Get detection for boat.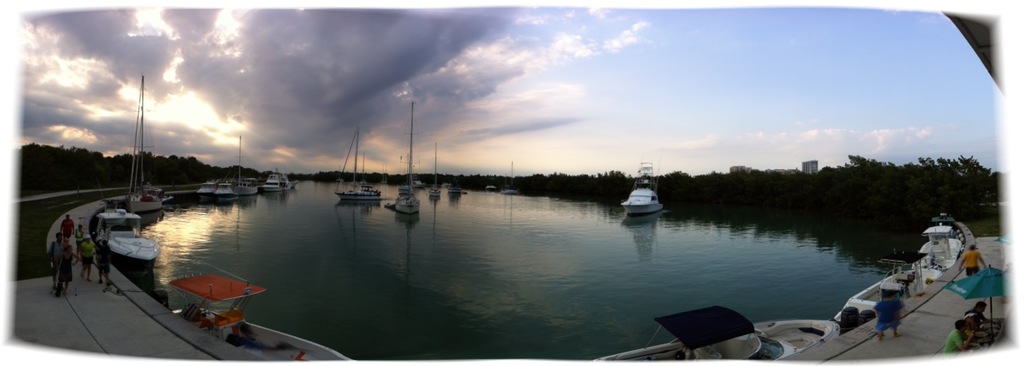
Detection: x1=216, y1=319, x2=349, y2=361.
